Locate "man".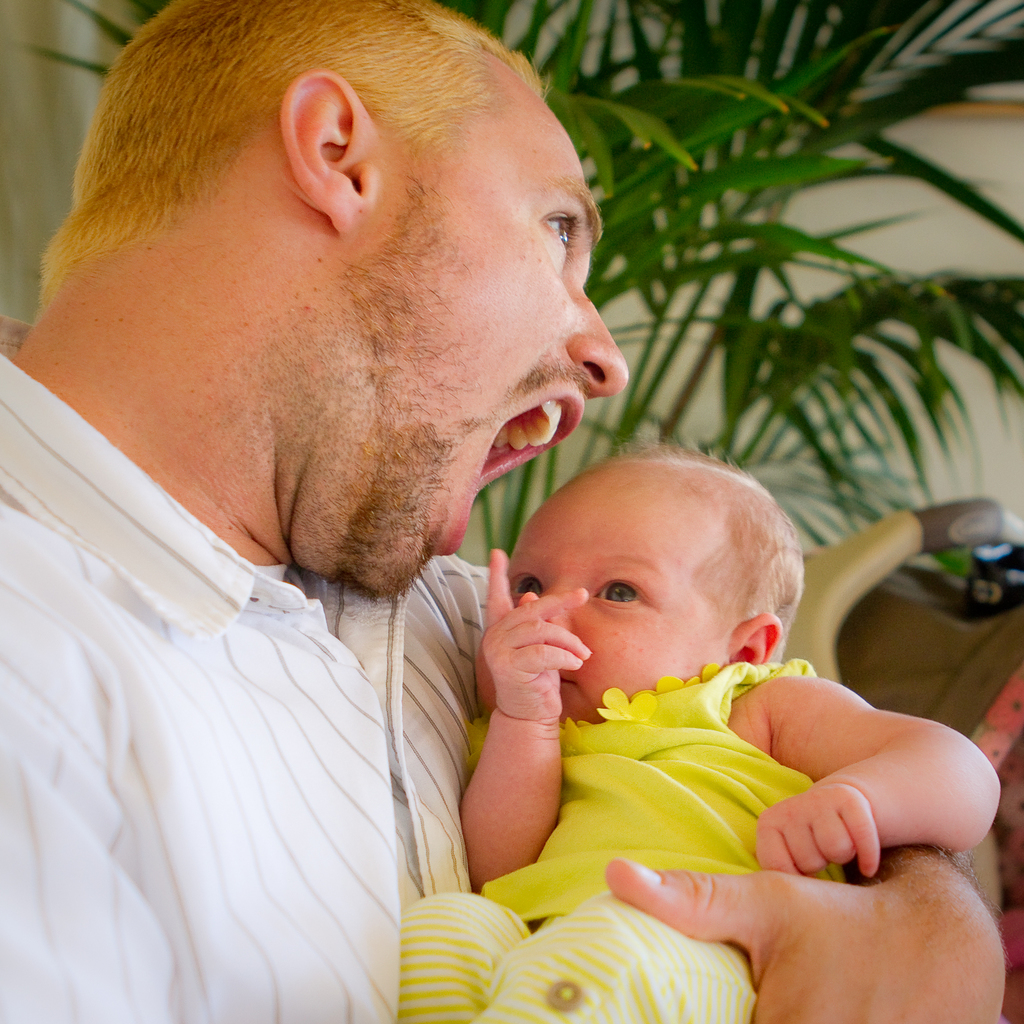
Bounding box: BBox(0, 20, 817, 1023).
